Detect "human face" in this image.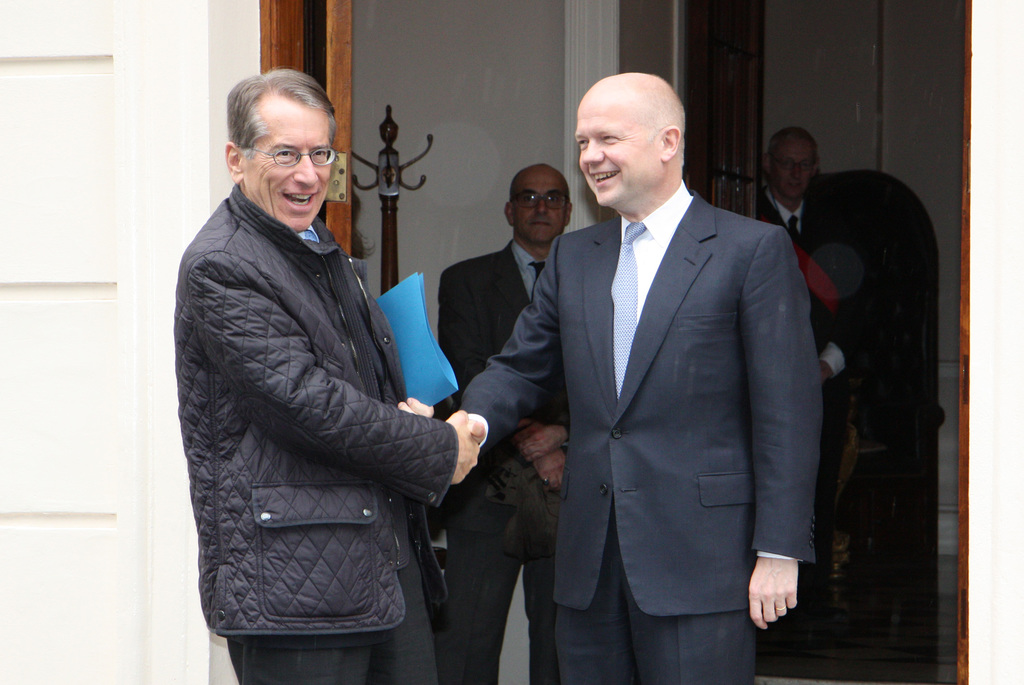
Detection: (505,184,574,244).
